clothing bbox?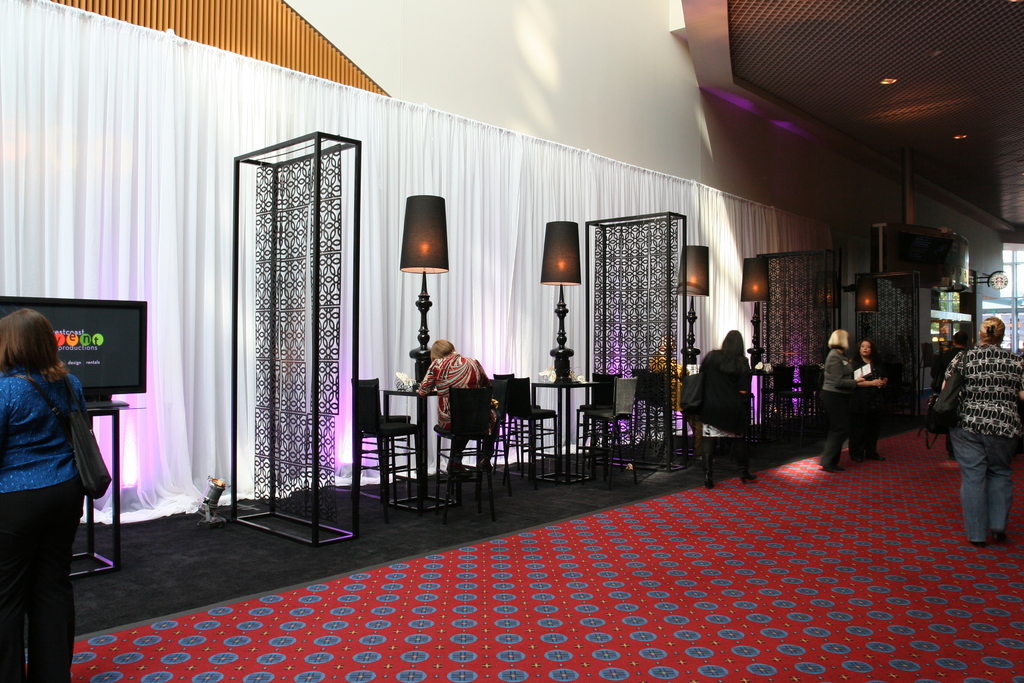
(937, 346, 1023, 542)
